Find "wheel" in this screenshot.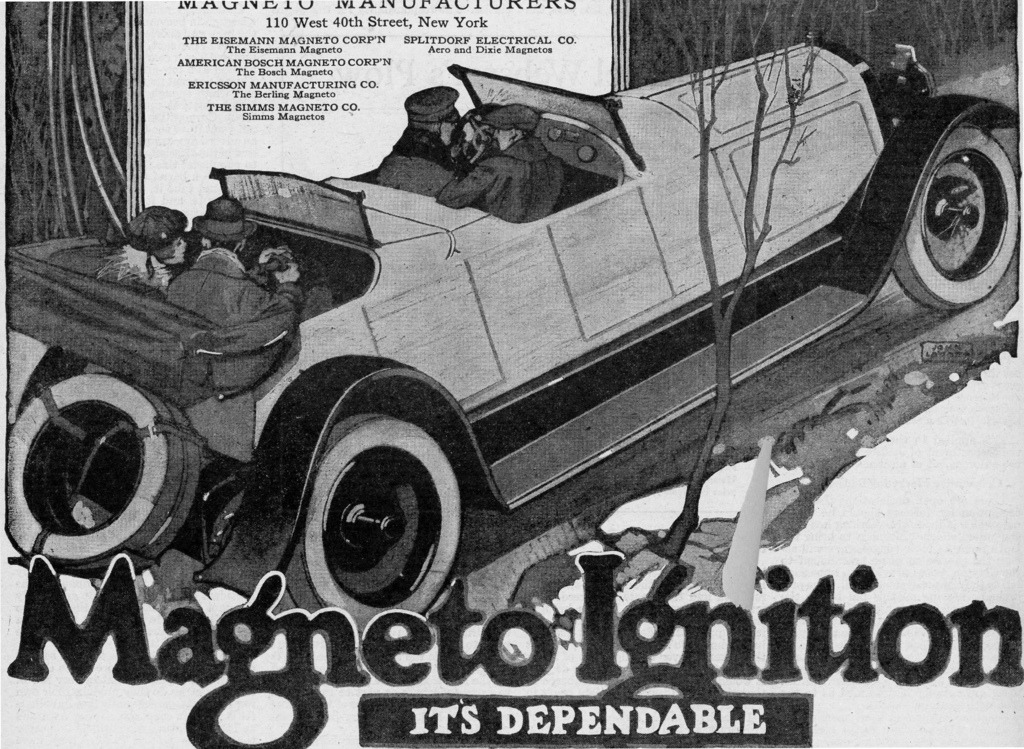
The bounding box for "wheel" is select_region(889, 115, 1016, 311).
